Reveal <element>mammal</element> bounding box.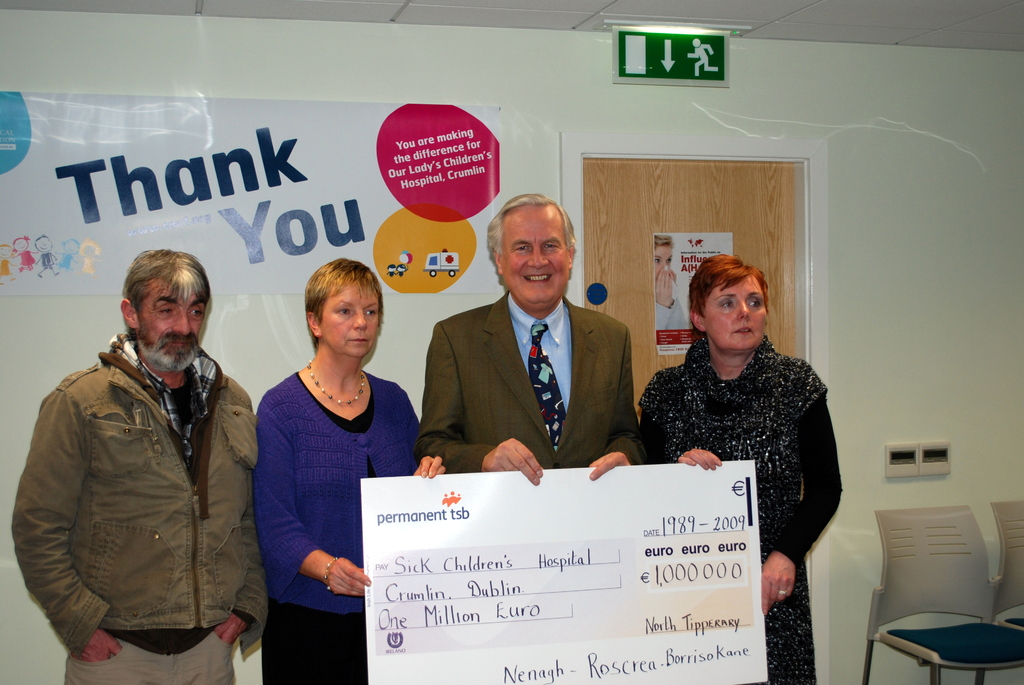
Revealed: box=[8, 270, 263, 667].
